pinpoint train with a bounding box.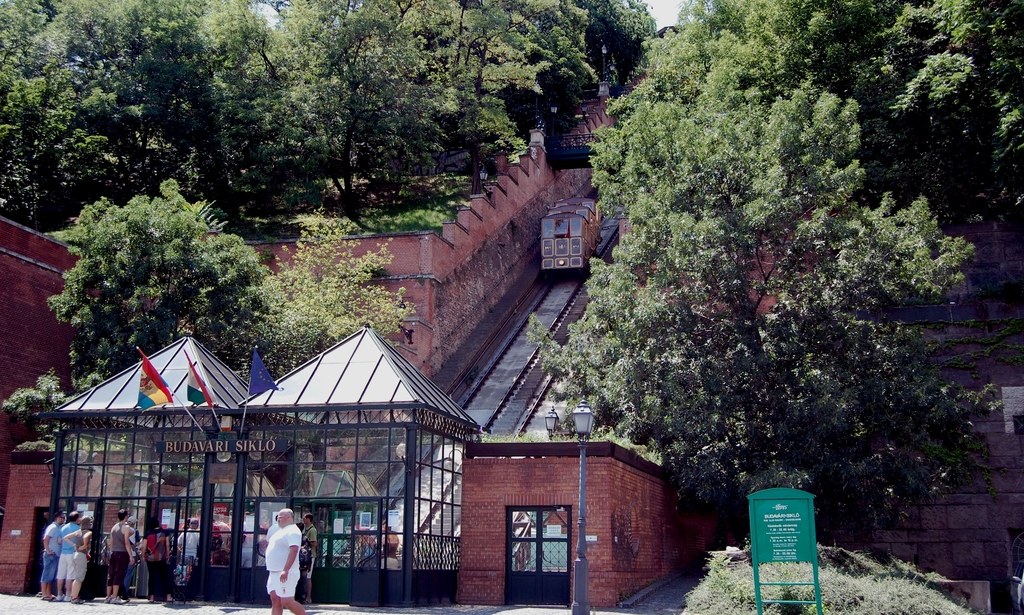
[540,191,607,271].
